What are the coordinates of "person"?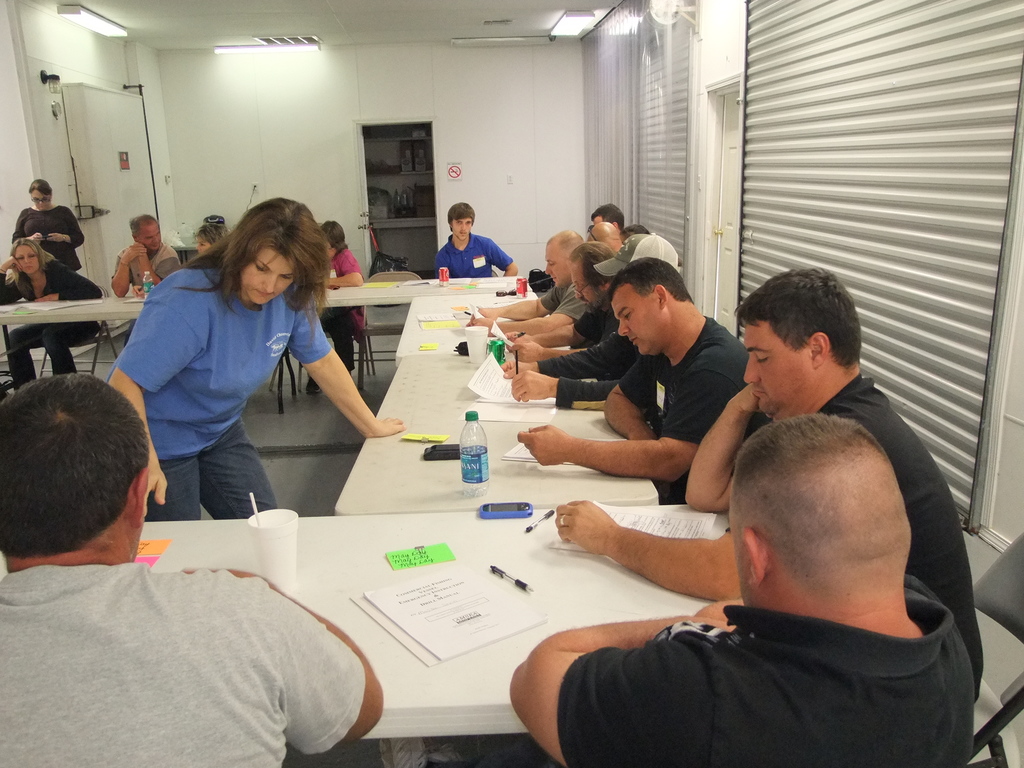
crop(93, 205, 411, 523).
